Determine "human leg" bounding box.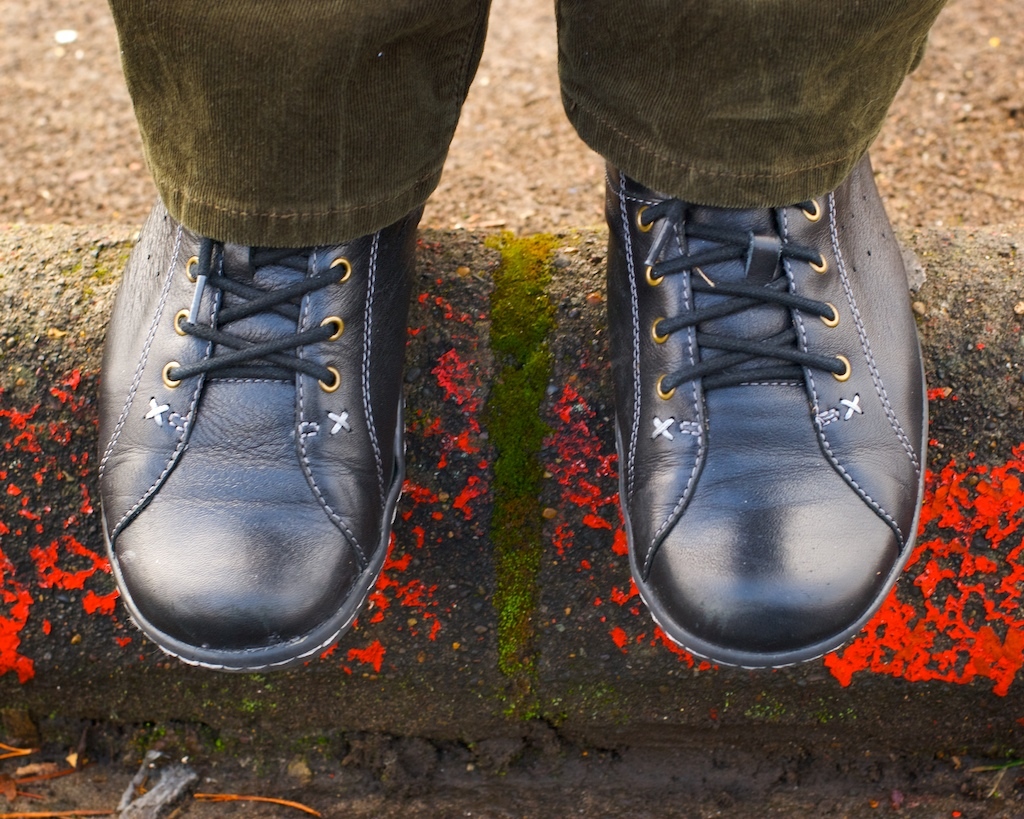
Determined: left=559, top=0, right=944, bottom=666.
